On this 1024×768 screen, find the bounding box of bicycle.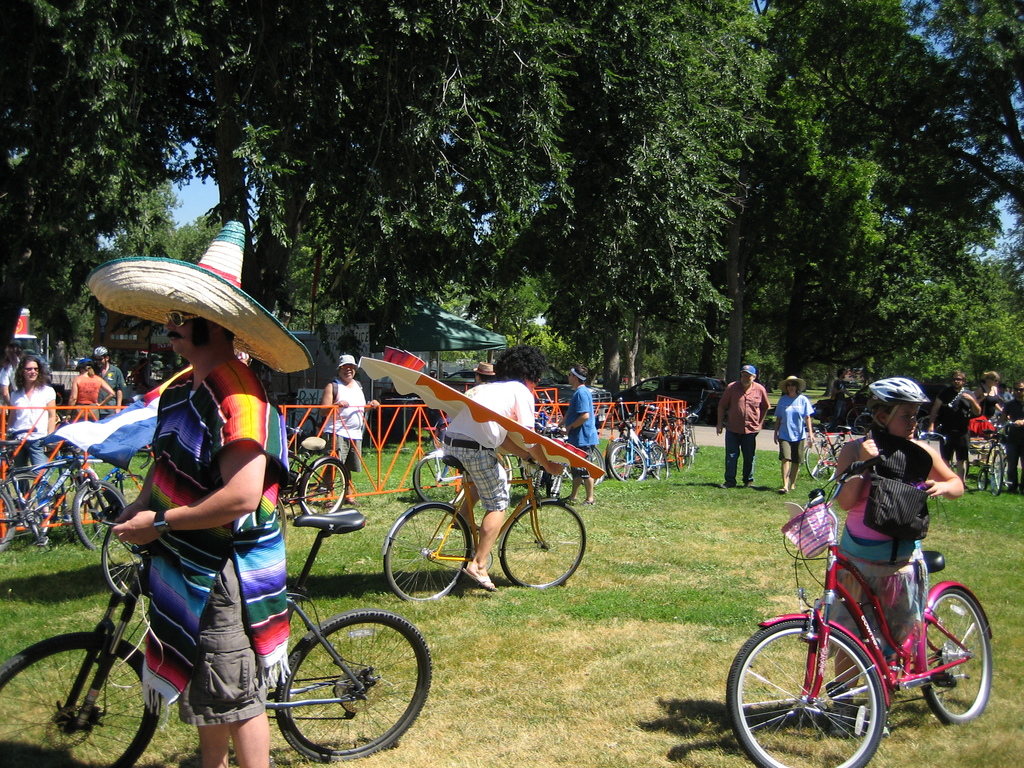
Bounding box: bbox(0, 426, 147, 540).
